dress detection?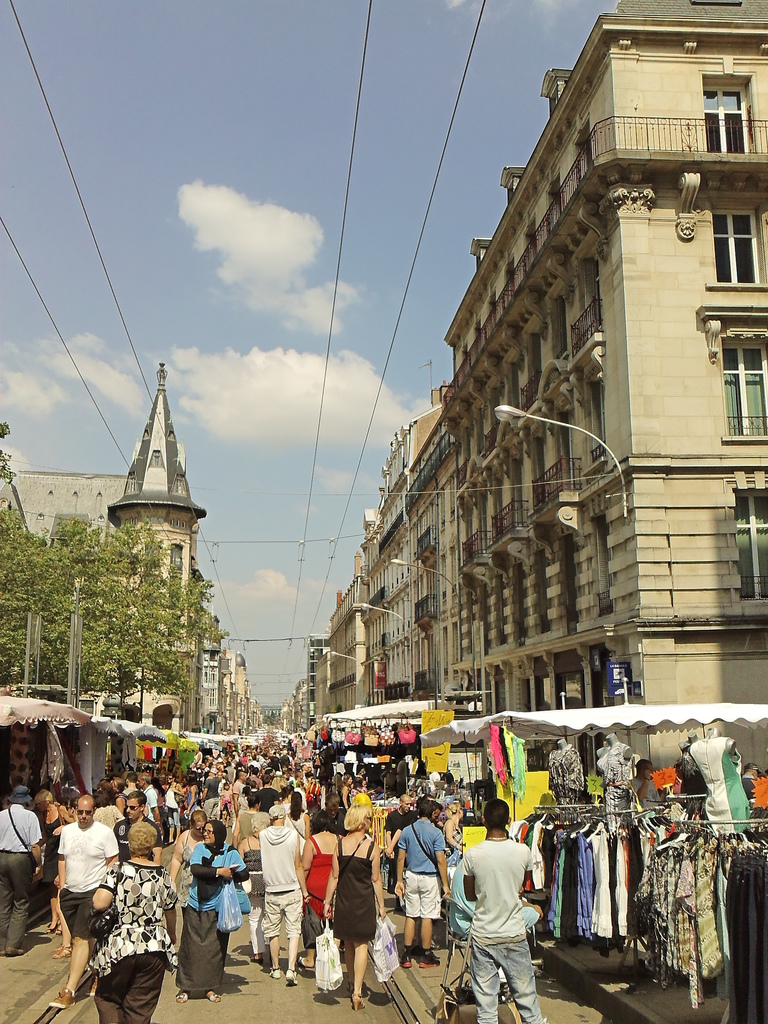
<region>163, 783, 180, 811</region>
